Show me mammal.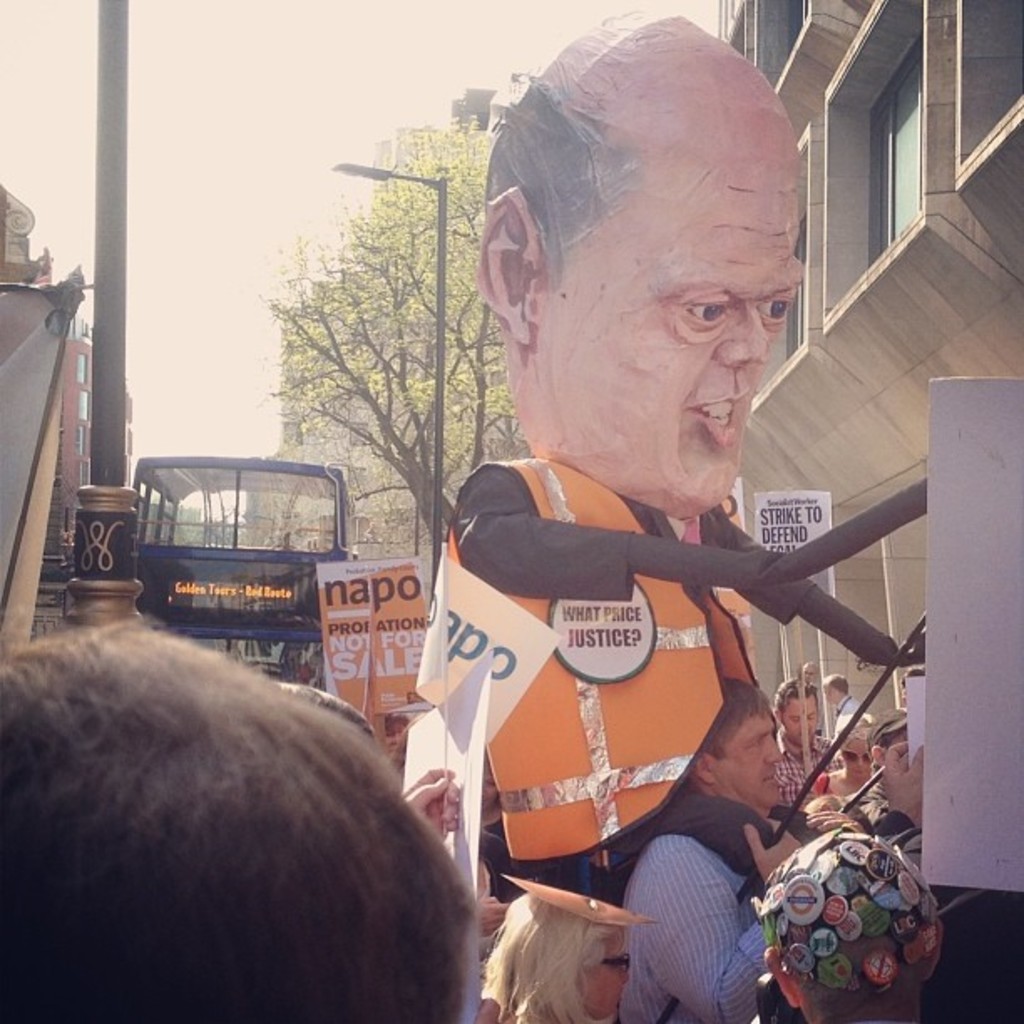
mammal is here: crop(611, 663, 868, 1022).
